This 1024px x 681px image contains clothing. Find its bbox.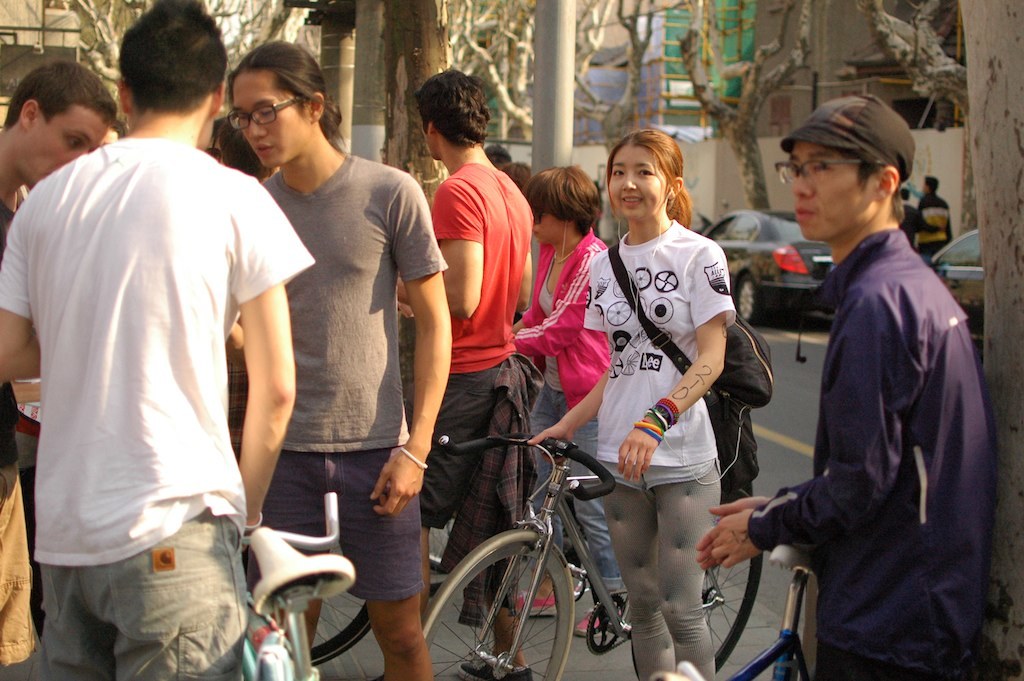
select_region(433, 166, 535, 367).
